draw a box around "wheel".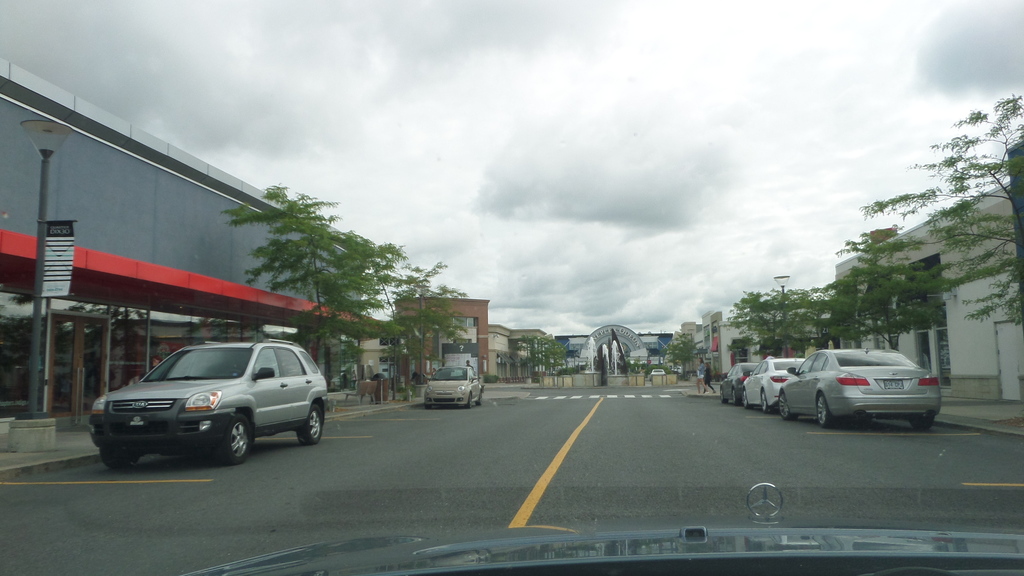
(left=463, top=392, right=472, bottom=408).
